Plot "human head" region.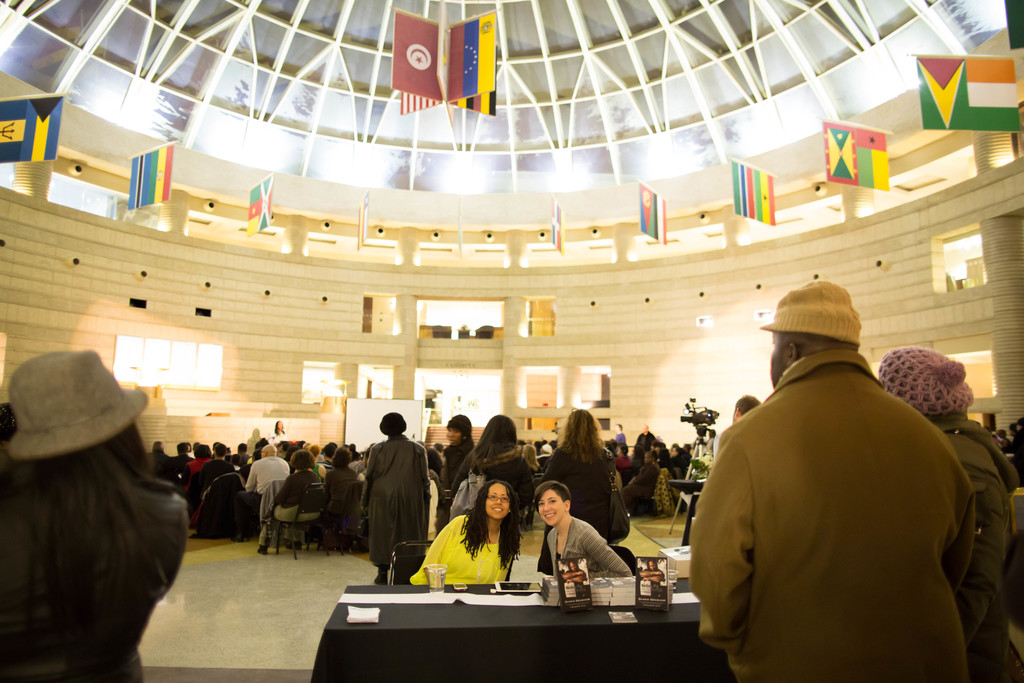
Plotted at {"left": 539, "top": 443, "right": 554, "bottom": 454}.
